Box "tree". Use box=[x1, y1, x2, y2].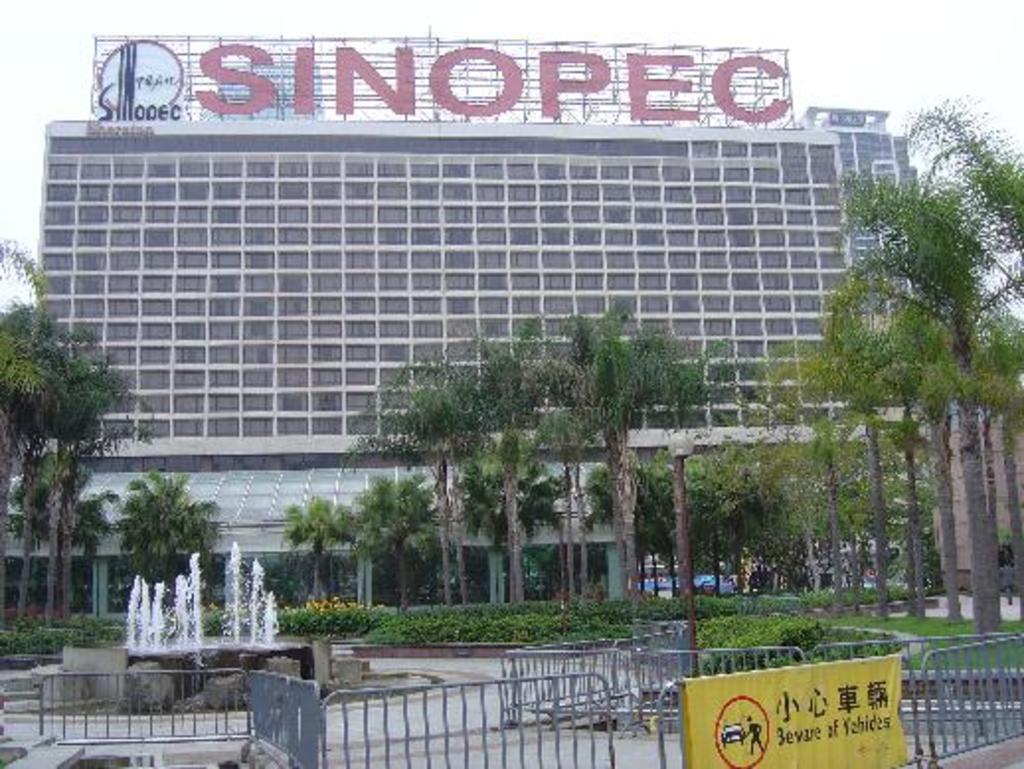
box=[0, 235, 51, 536].
